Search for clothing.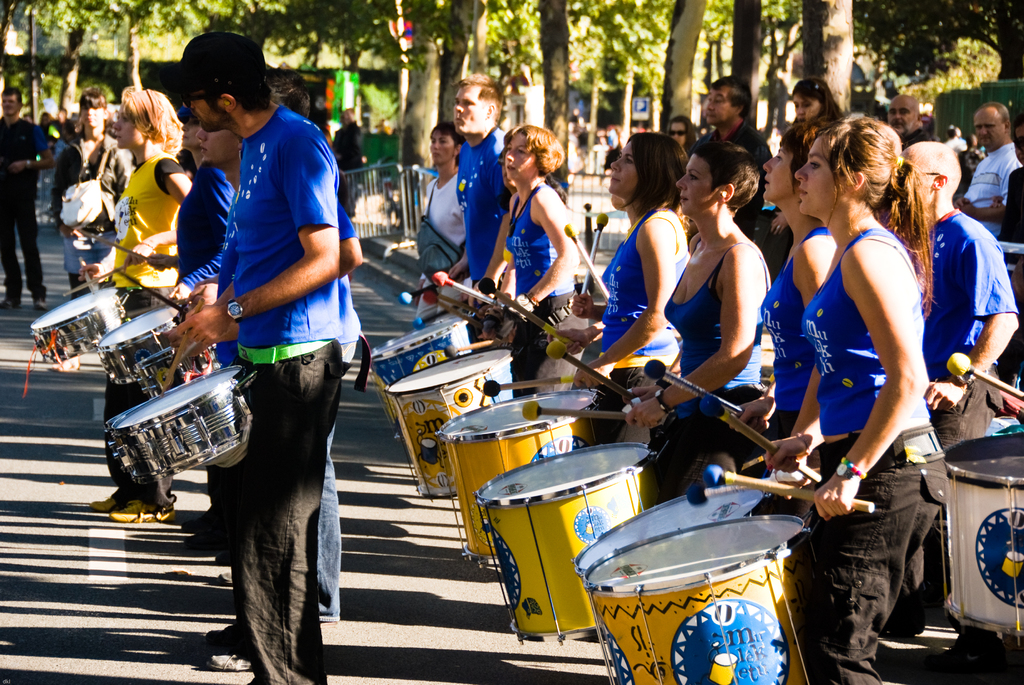
Found at {"x1": 605, "y1": 210, "x2": 654, "y2": 345}.
